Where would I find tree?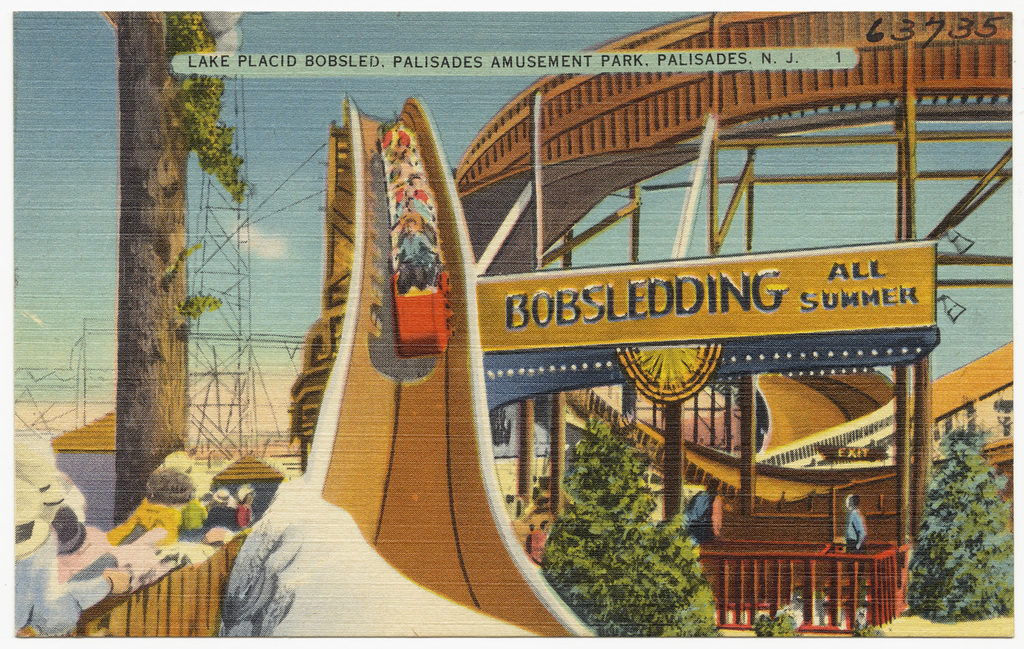
At Rect(910, 426, 1009, 624).
